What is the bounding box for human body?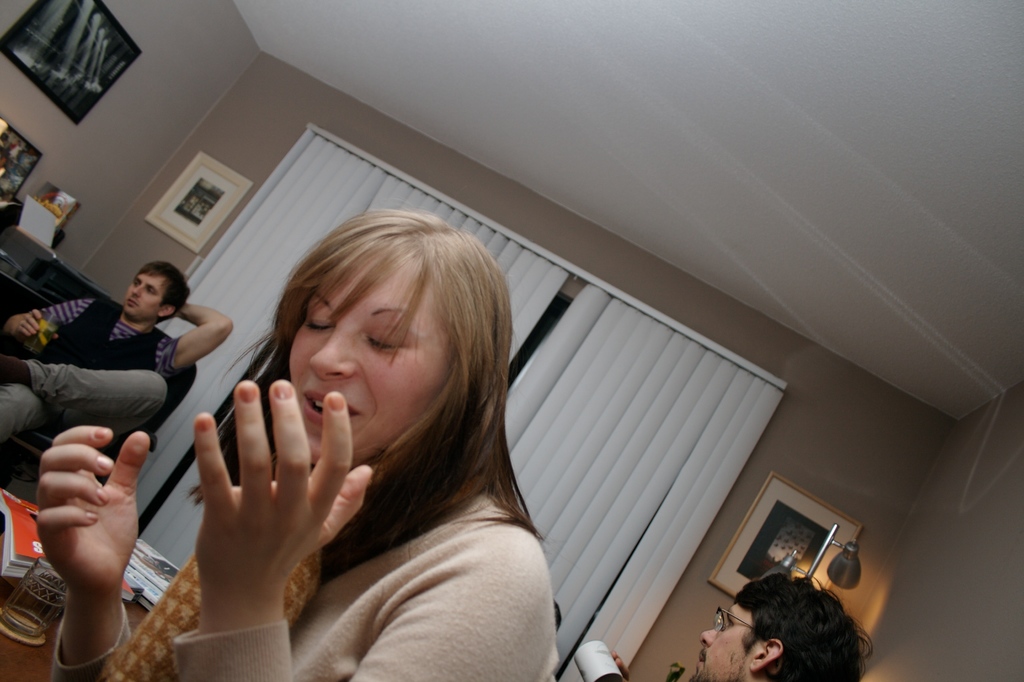
bbox(33, 211, 552, 681).
